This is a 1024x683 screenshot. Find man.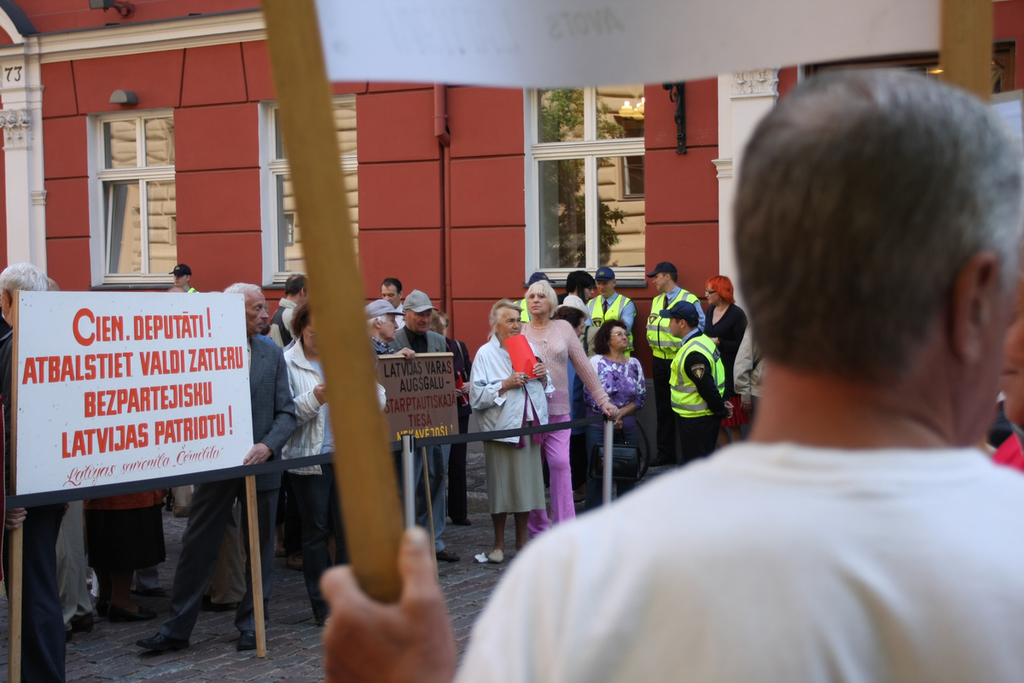
Bounding box: 658,301,737,475.
